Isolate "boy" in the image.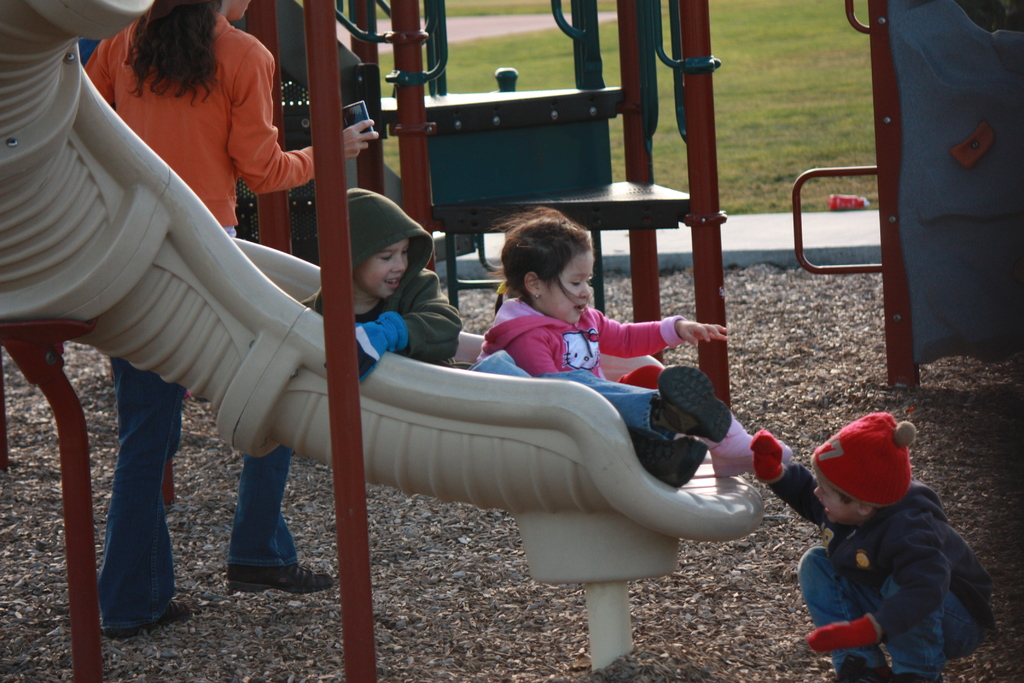
Isolated region: select_region(750, 412, 1011, 677).
